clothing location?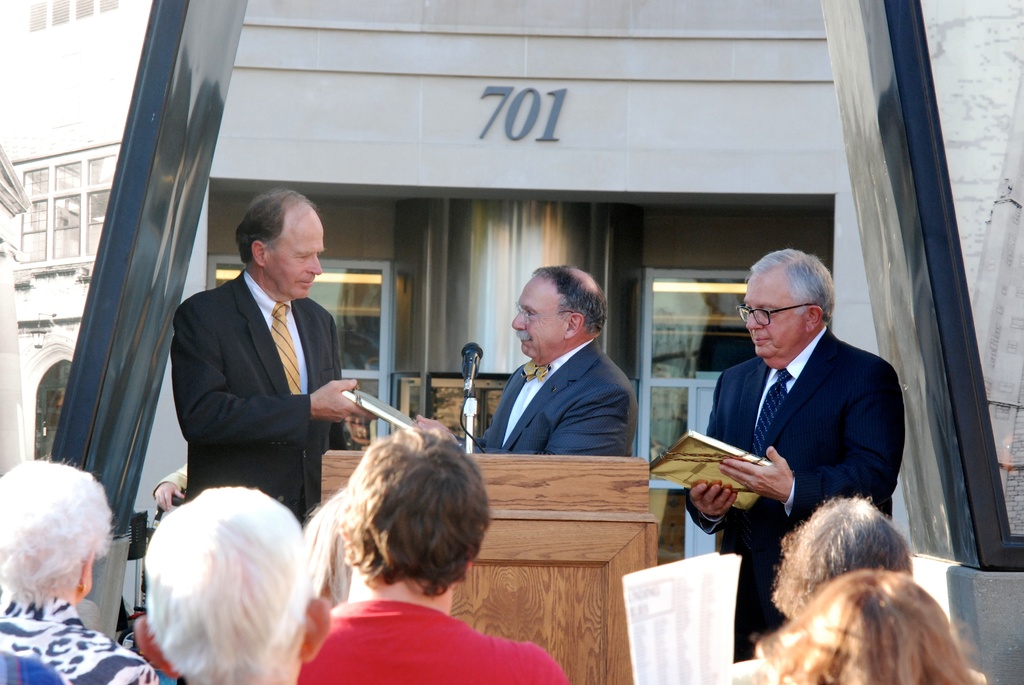
291 602 568 684
